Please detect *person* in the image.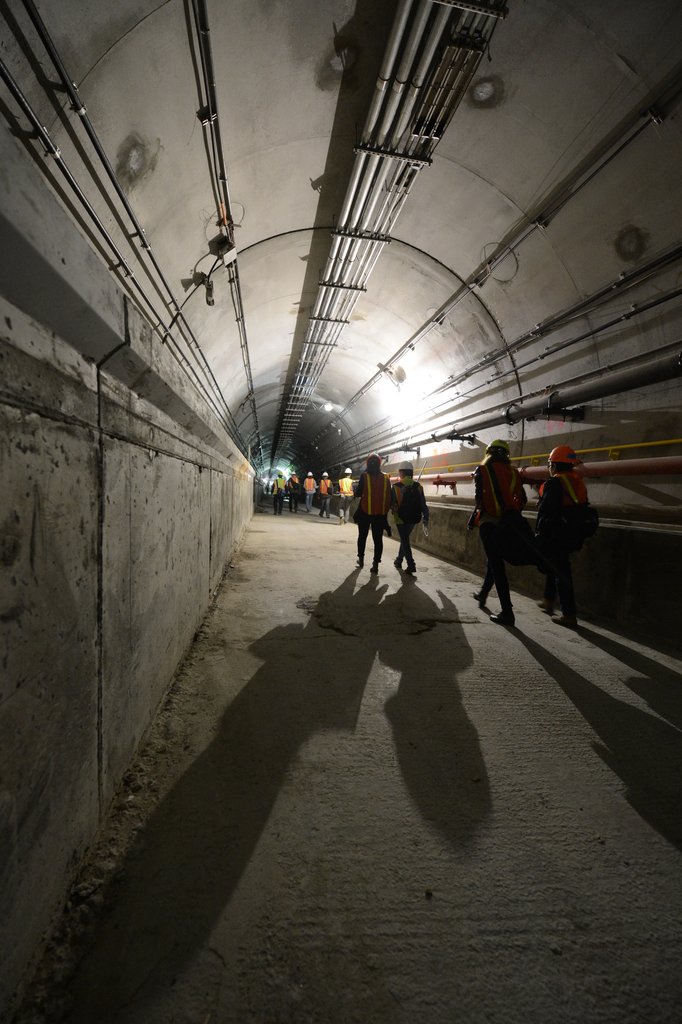
bbox=(284, 467, 303, 512).
